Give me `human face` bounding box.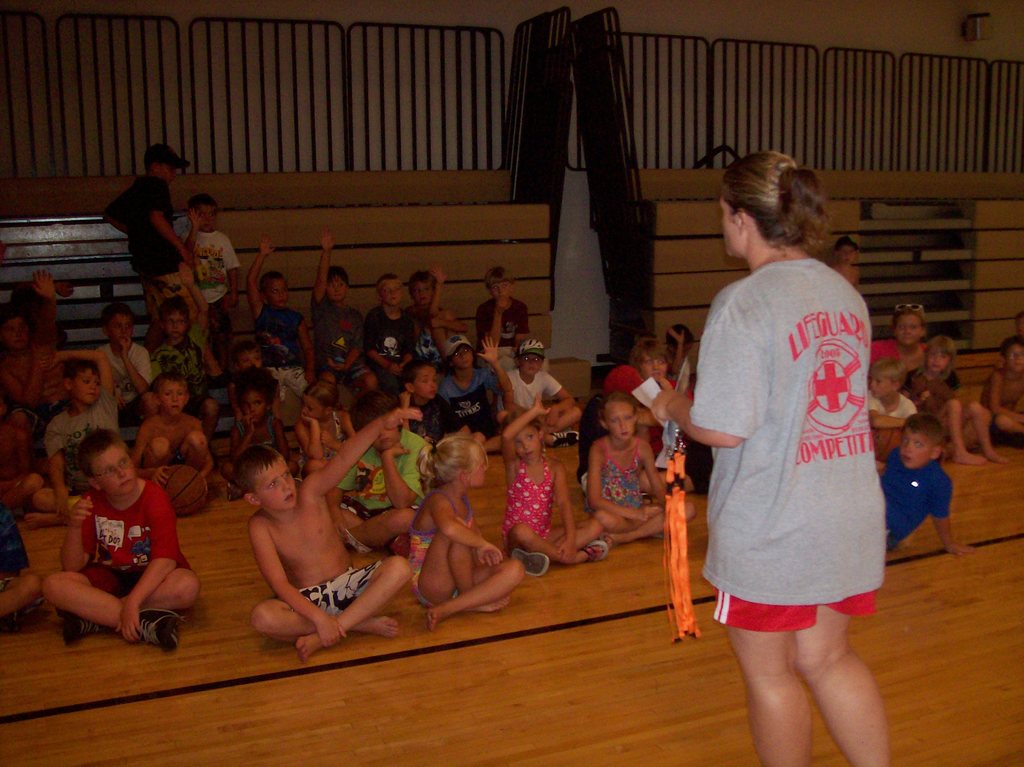
crop(378, 277, 399, 301).
